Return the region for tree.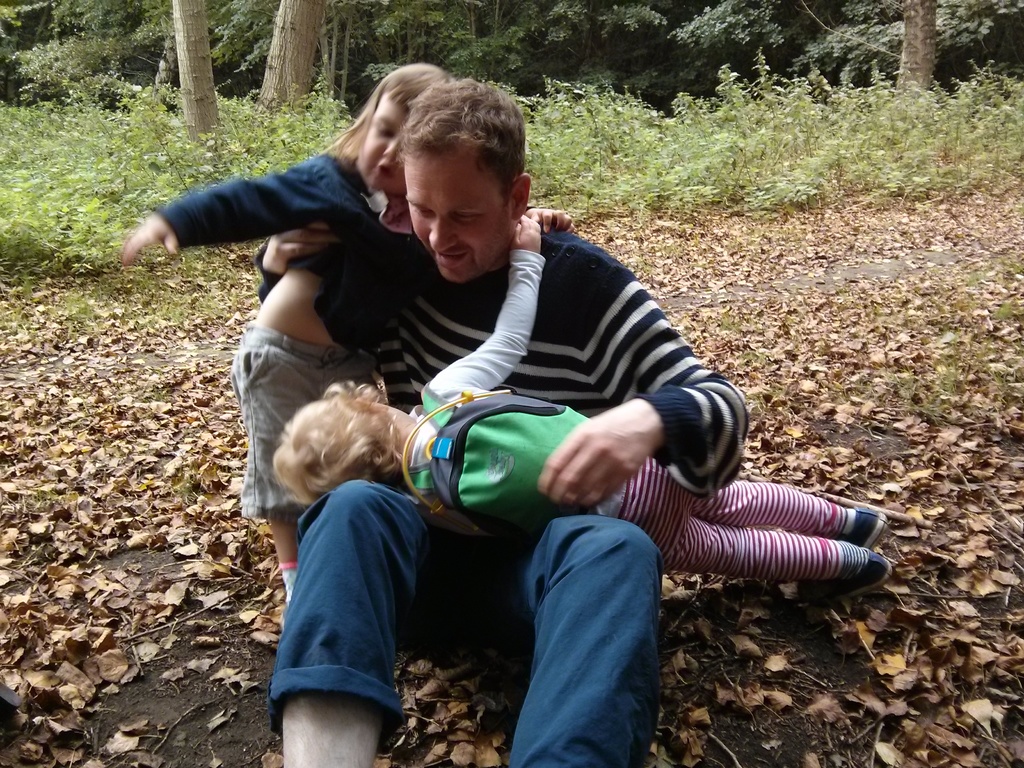
[0, 0, 1023, 151].
